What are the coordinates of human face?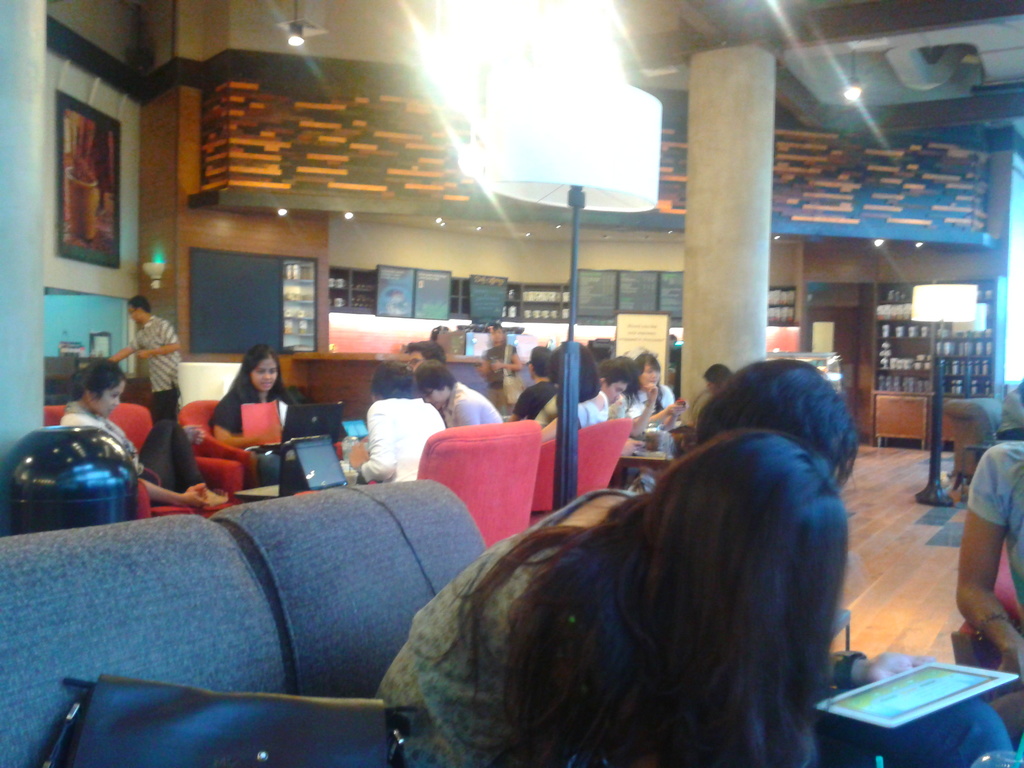
{"x1": 602, "y1": 383, "x2": 627, "y2": 404}.
